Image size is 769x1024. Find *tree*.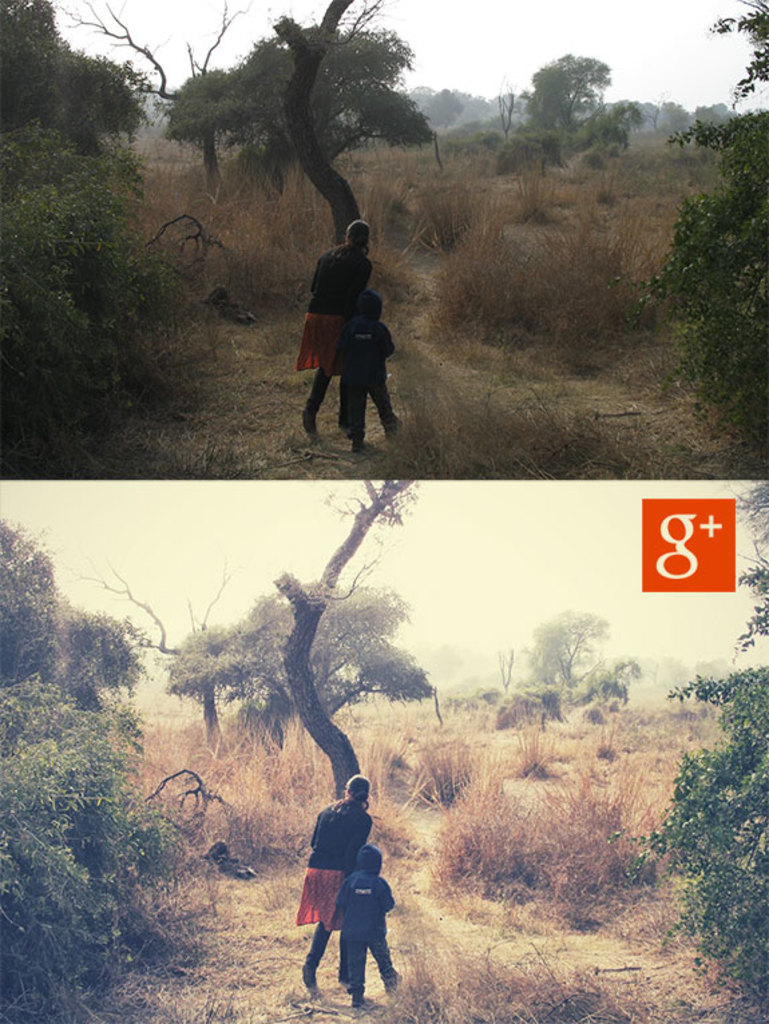
bbox=[60, 0, 243, 174].
